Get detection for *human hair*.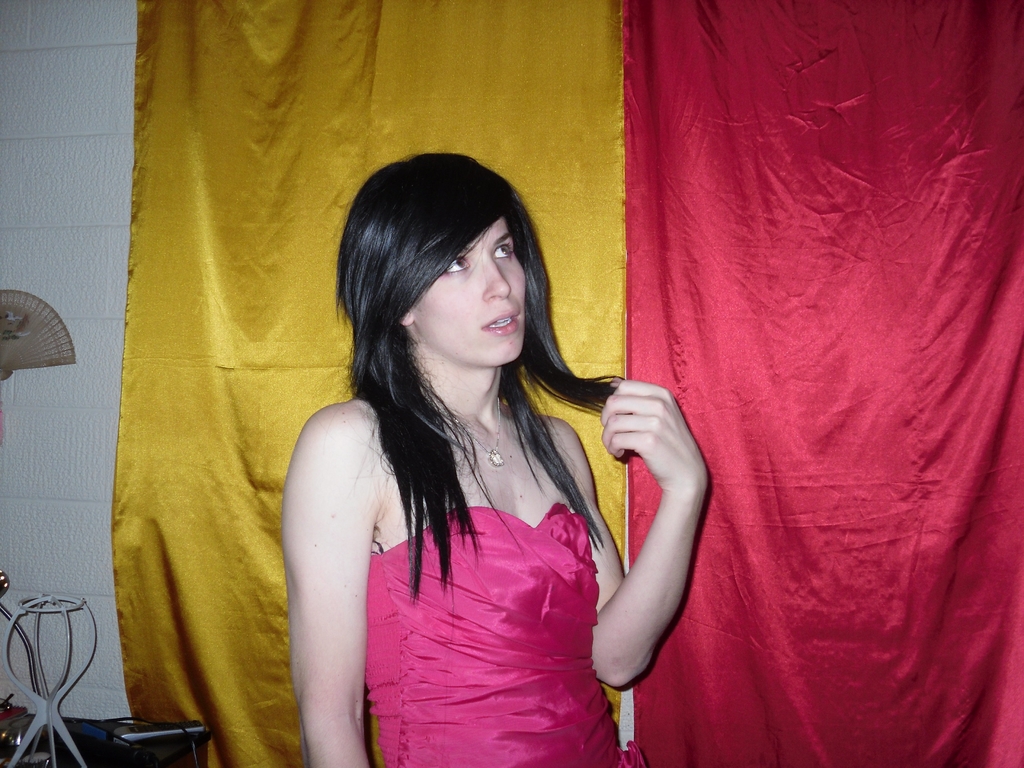
Detection: bbox(330, 152, 634, 603).
